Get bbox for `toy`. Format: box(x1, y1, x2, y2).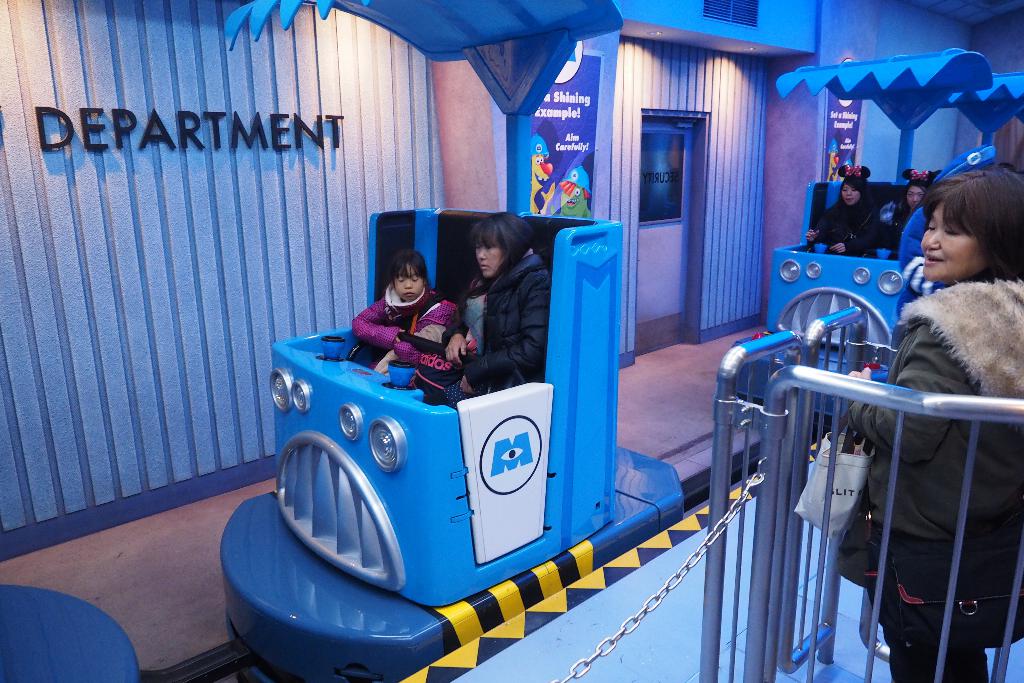
box(208, 201, 694, 682).
